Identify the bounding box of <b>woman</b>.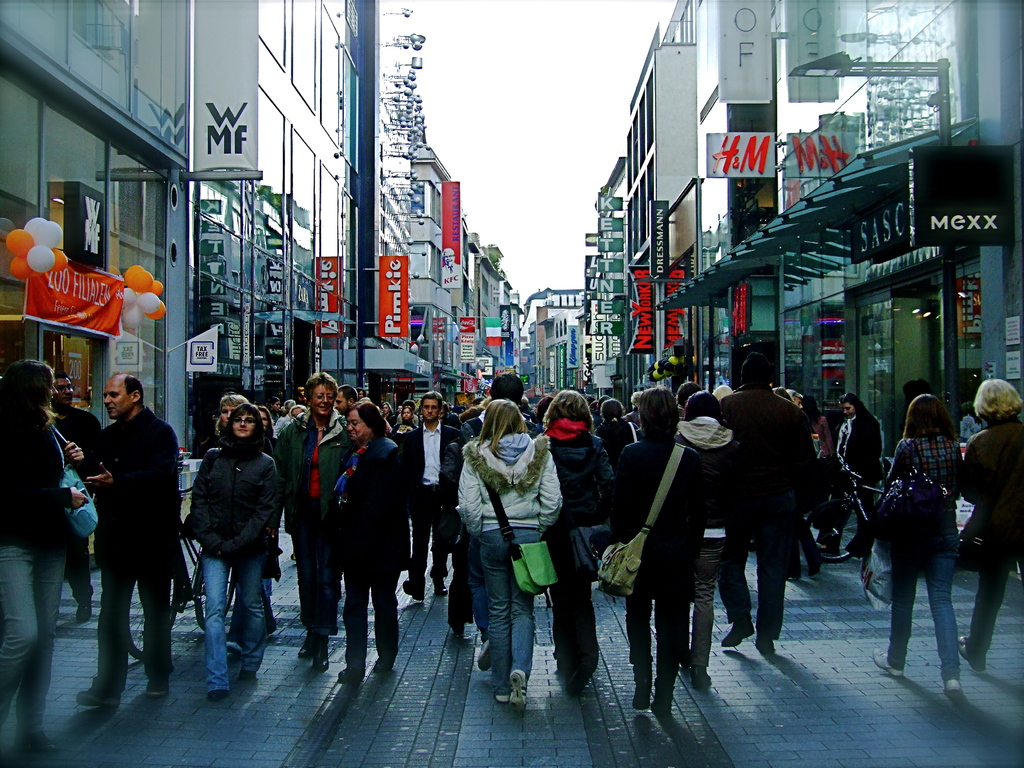
[837, 396, 880, 560].
